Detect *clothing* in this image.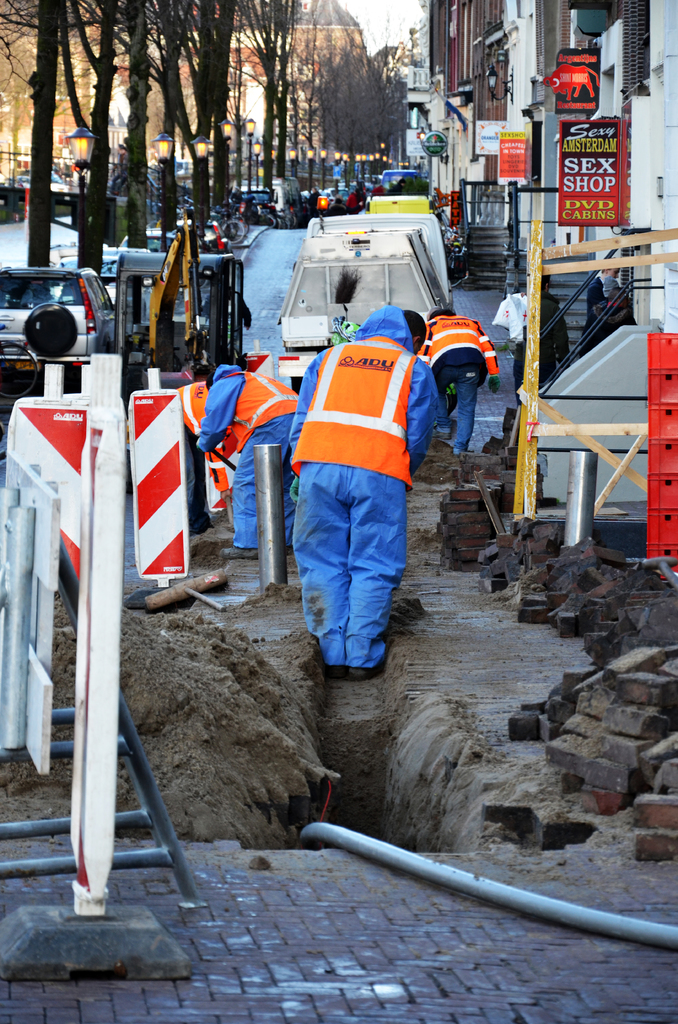
Detection: [182, 352, 319, 547].
